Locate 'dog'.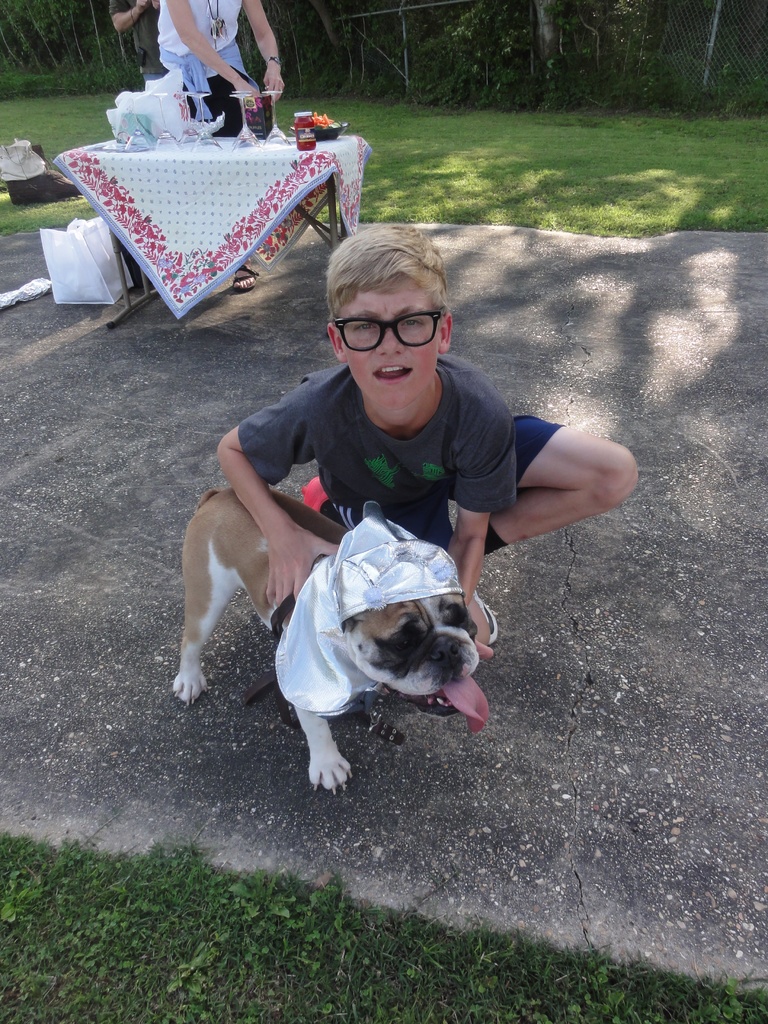
Bounding box: l=172, t=485, r=492, b=793.
